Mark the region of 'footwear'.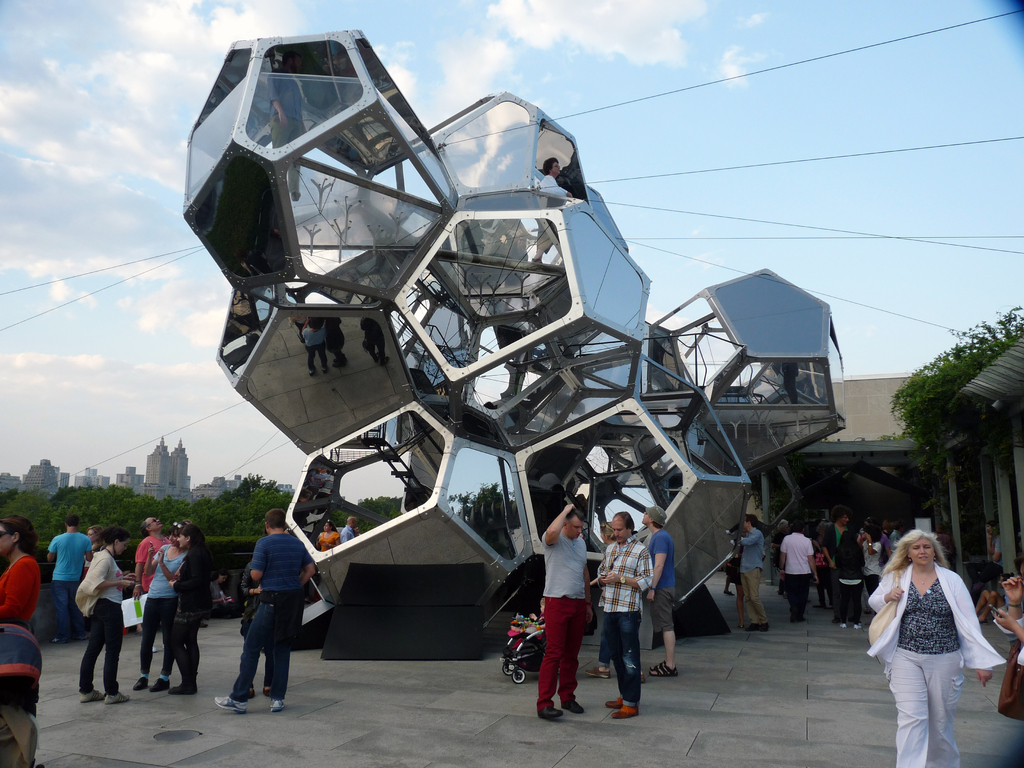
Region: (x1=131, y1=671, x2=146, y2=692).
